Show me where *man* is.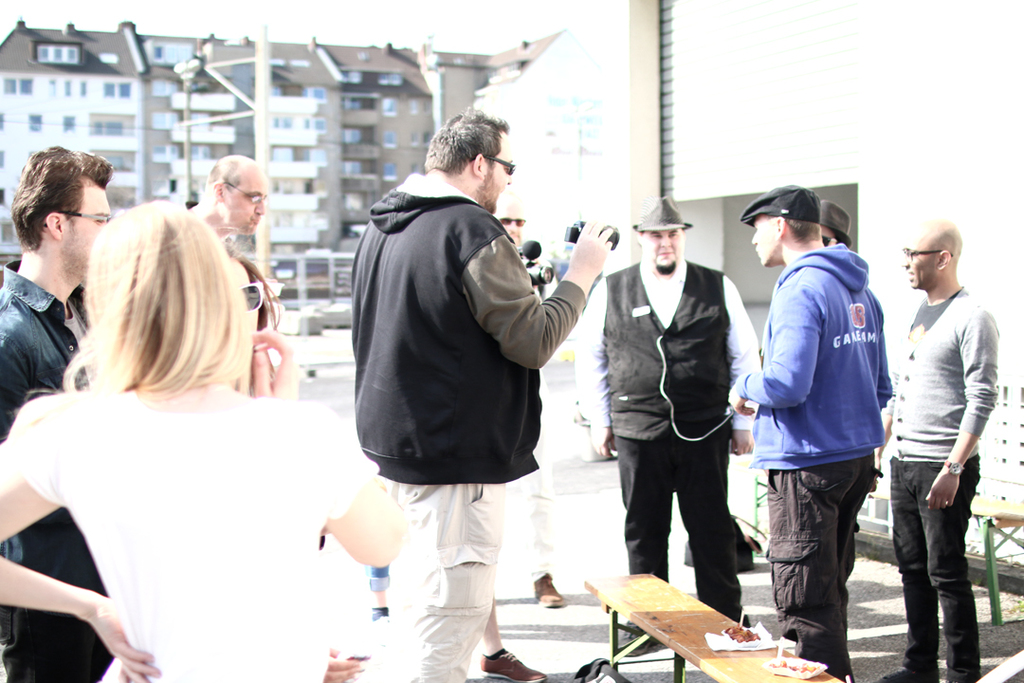
*man* is at x1=816, y1=197, x2=854, y2=247.
